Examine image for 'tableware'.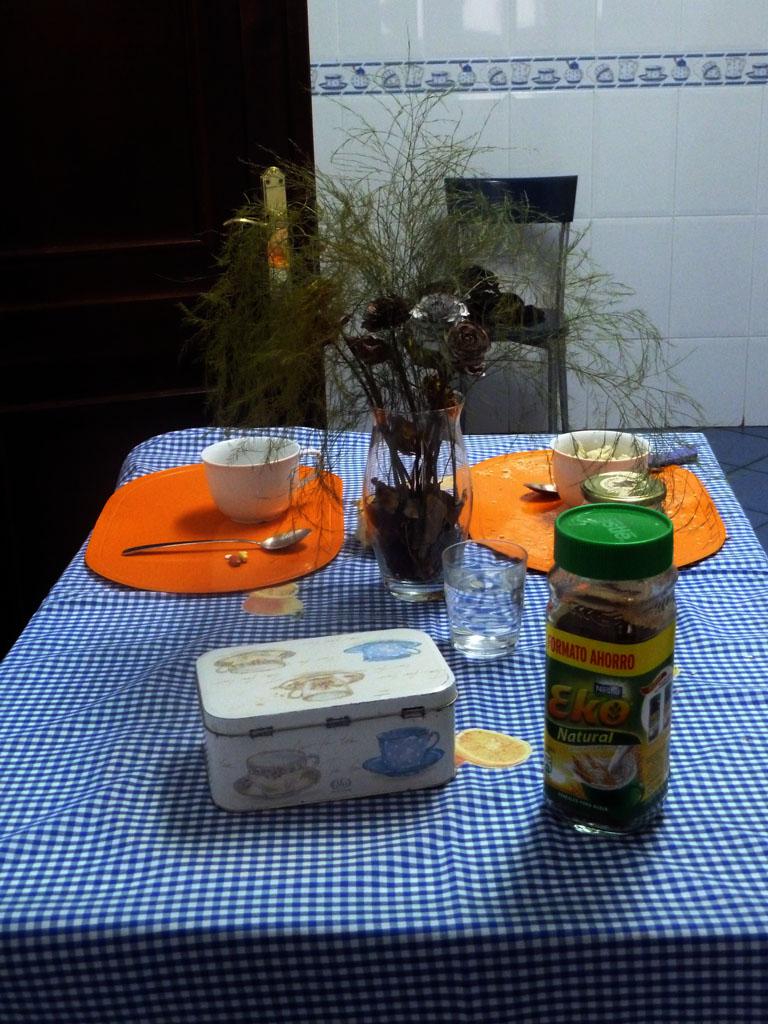
Examination result: [left=440, top=534, right=536, bottom=666].
